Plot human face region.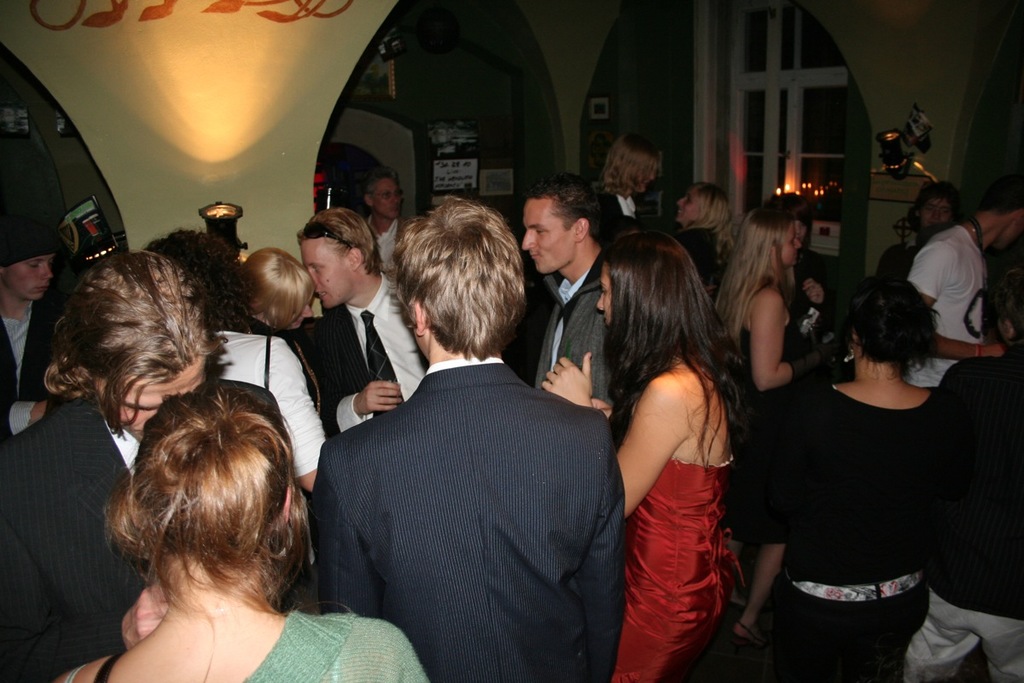
Plotted at {"x1": 679, "y1": 188, "x2": 696, "y2": 227}.
